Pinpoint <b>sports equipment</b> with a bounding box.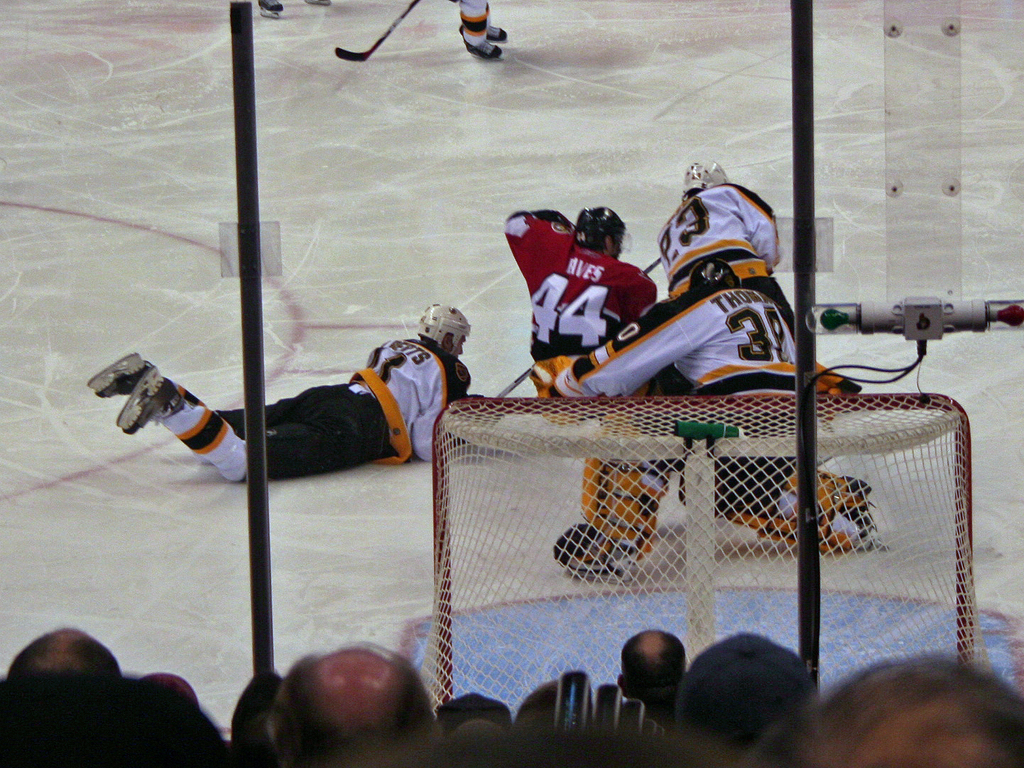
<region>523, 356, 582, 423</region>.
